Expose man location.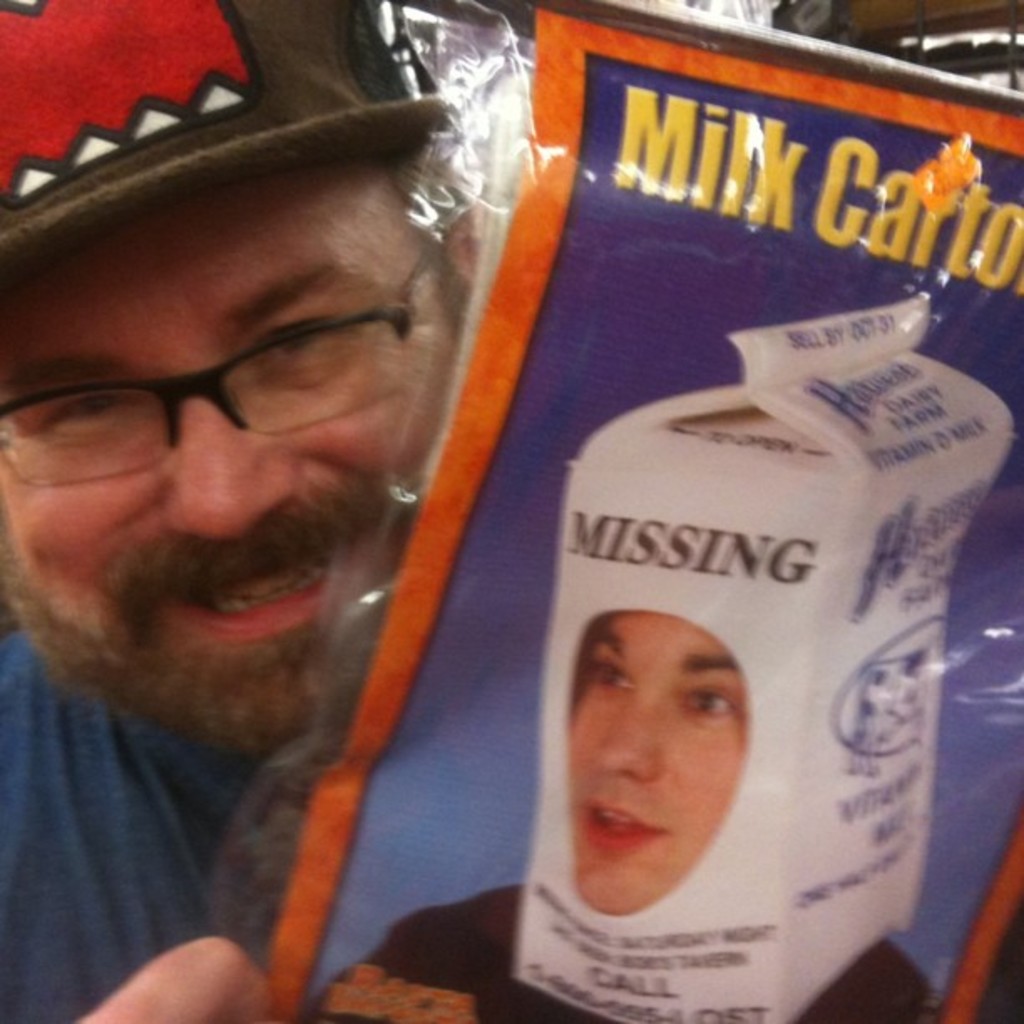
Exposed at [0,112,517,1023].
